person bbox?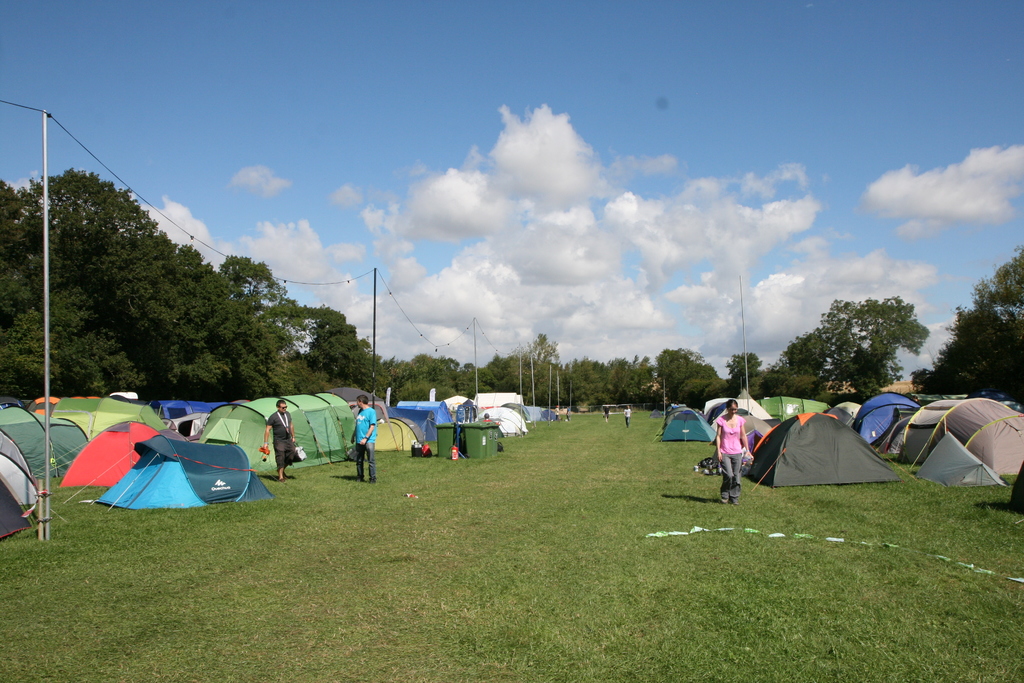
l=624, t=406, r=632, b=428
